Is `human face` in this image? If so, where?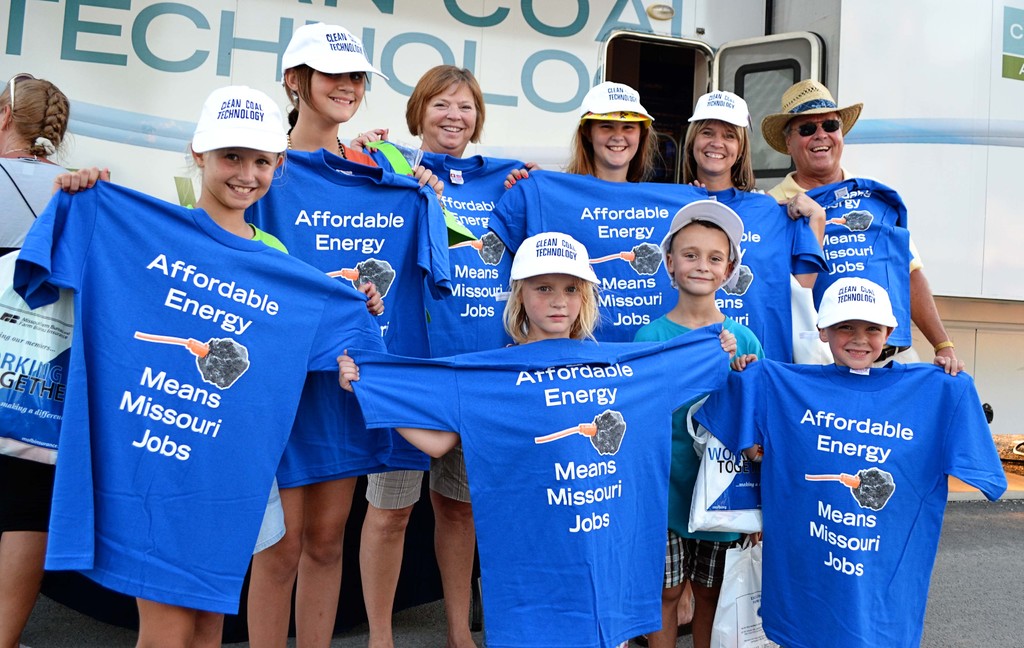
Yes, at {"x1": 199, "y1": 143, "x2": 278, "y2": 213}.
